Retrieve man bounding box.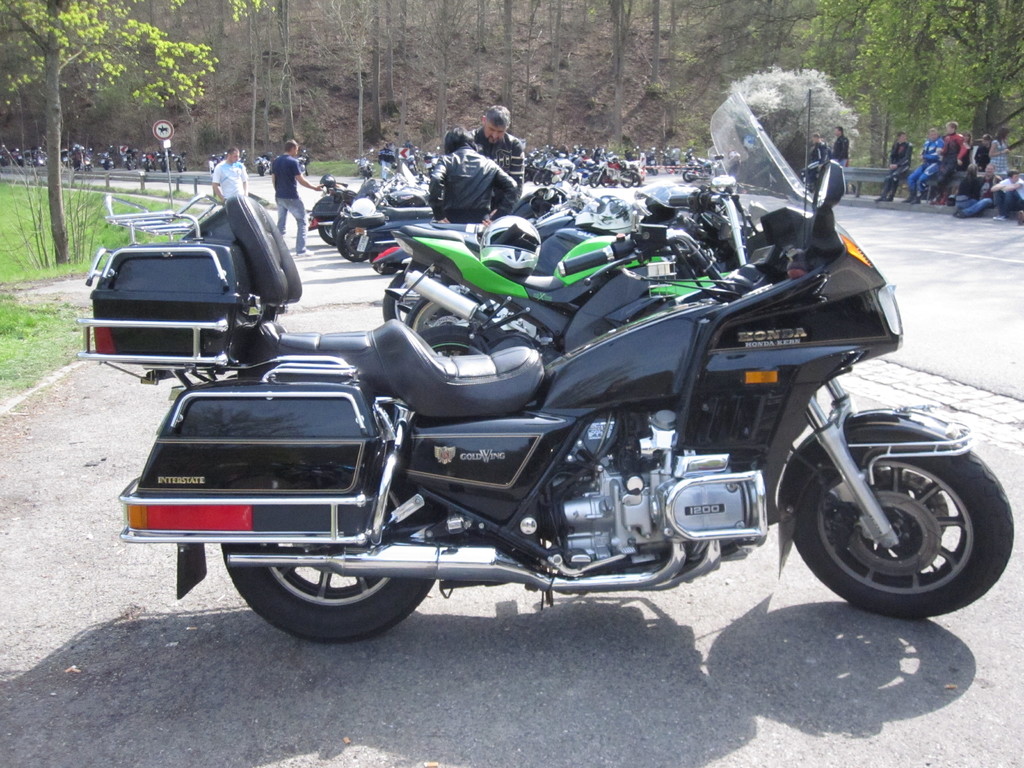
Bounding box: detection(831, 125, 849, 168).
